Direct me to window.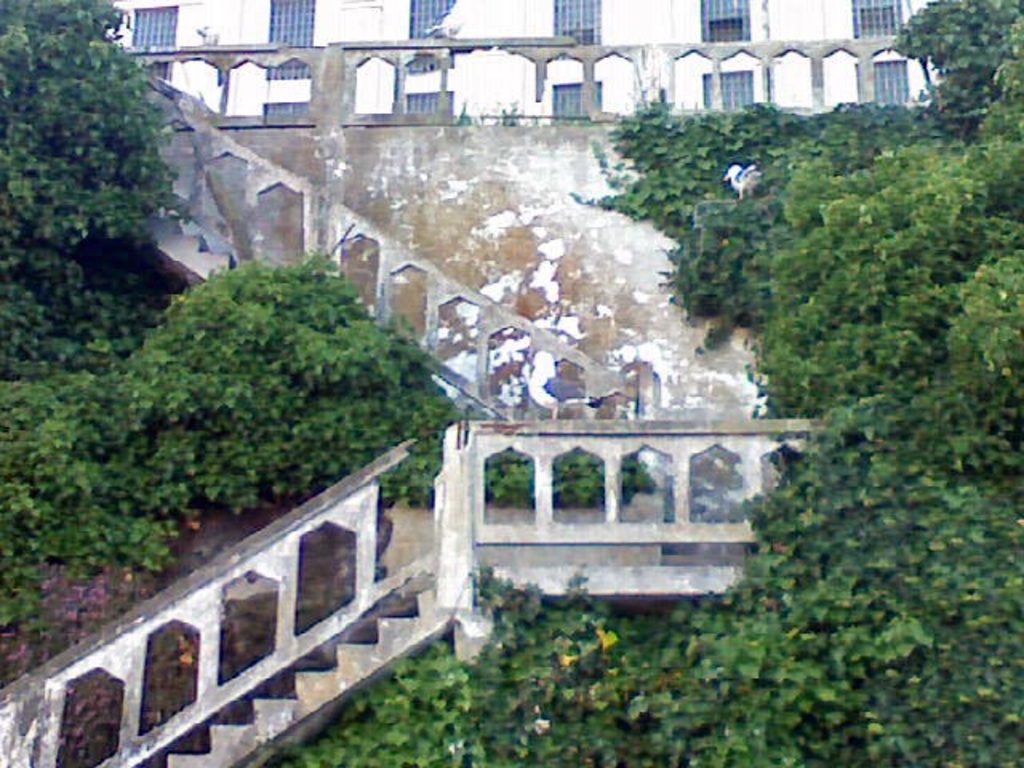
Direction: <bbox>405, 0, 458, 69</bbox>.
